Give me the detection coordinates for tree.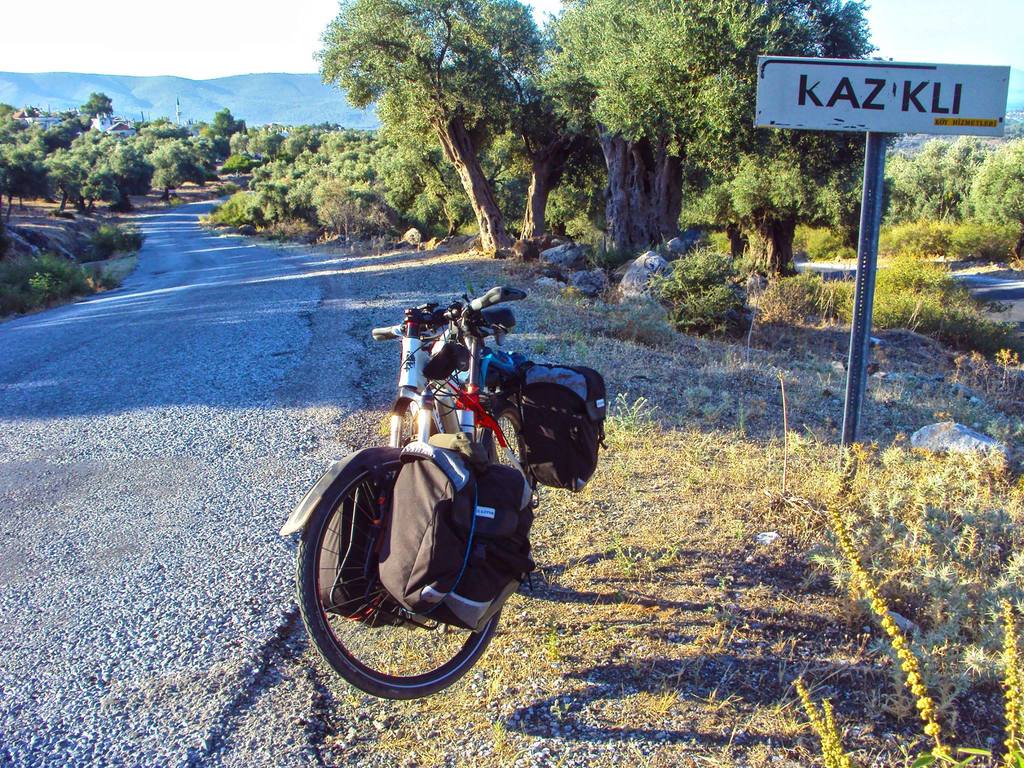
(71,122,147,209).
